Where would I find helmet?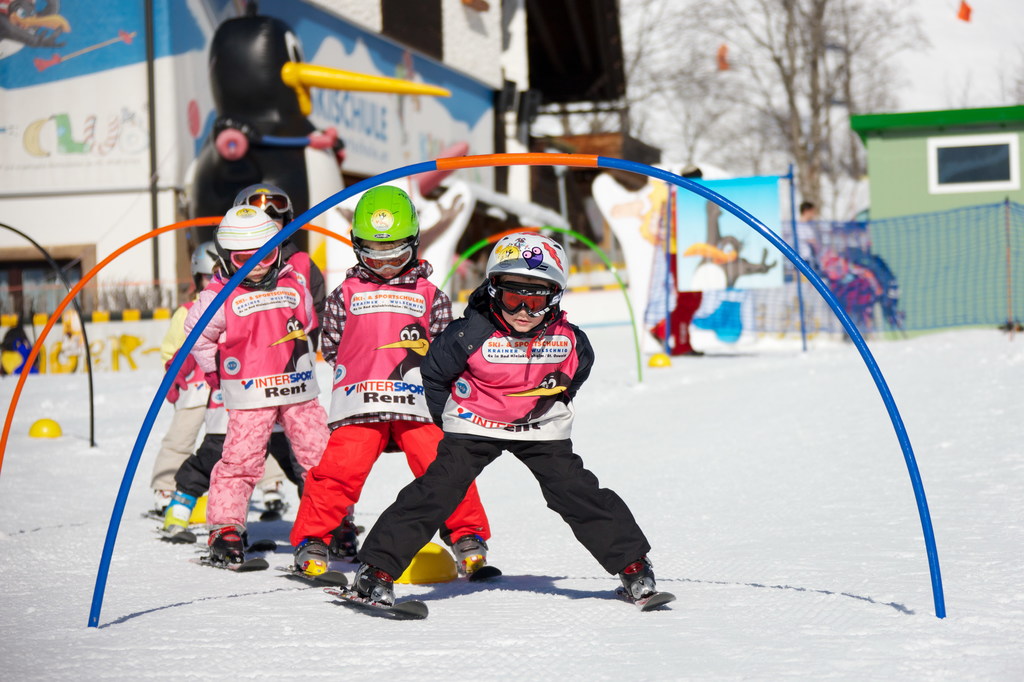
At bbox=(486, 234, 569, 343).
